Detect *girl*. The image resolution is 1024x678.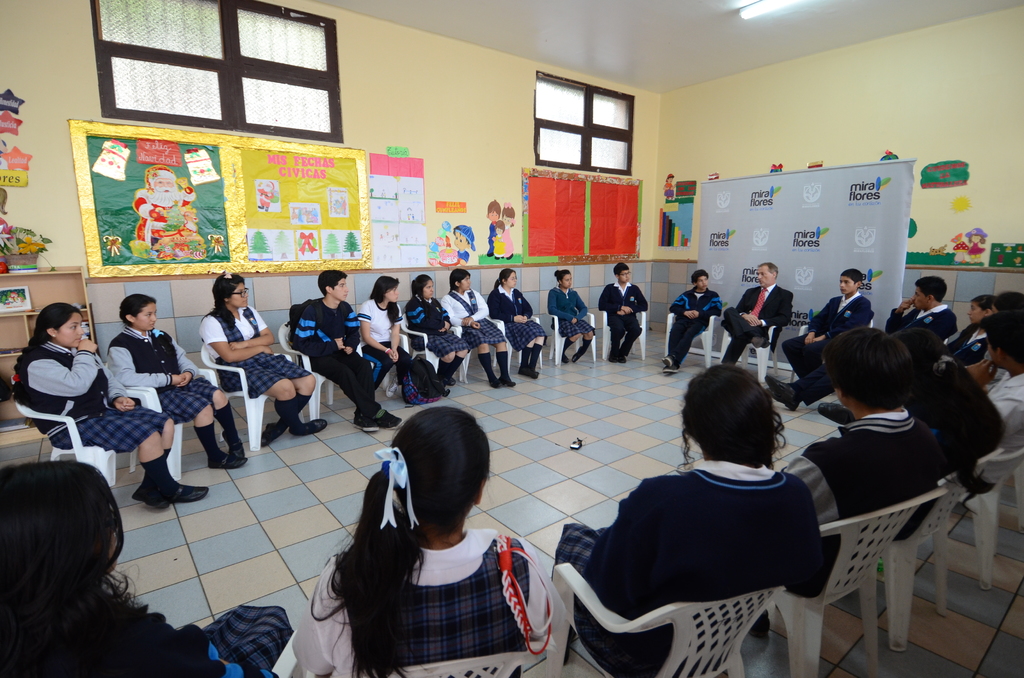
region(547, 270, 598, 364).
